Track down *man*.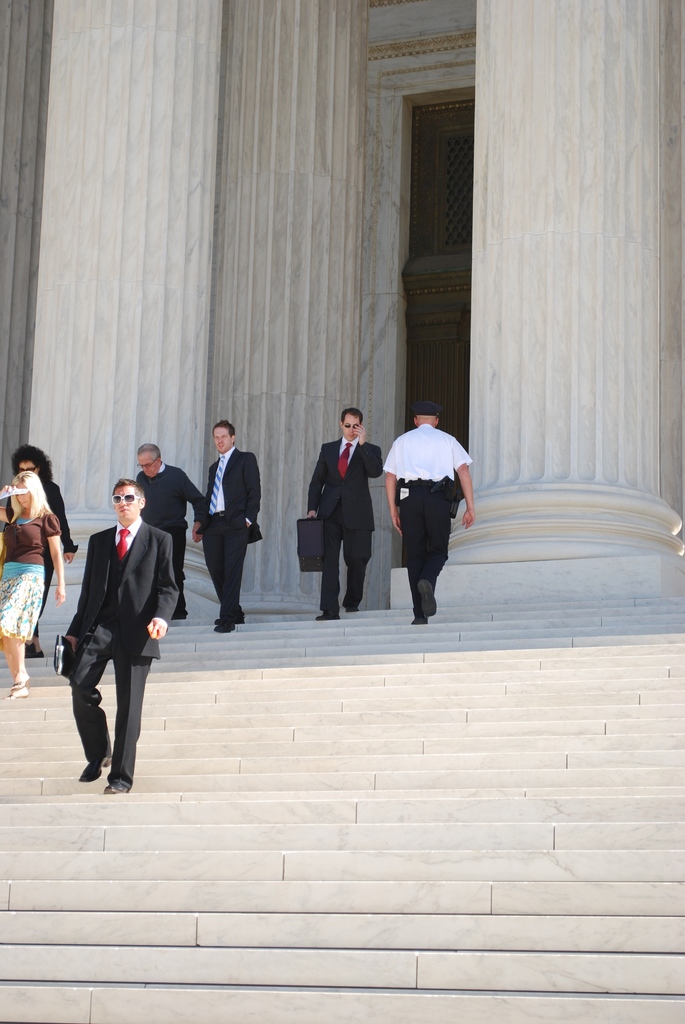
Tracked to {"left": 303, "top": 404, "right": 394, "bottom": 623}.
